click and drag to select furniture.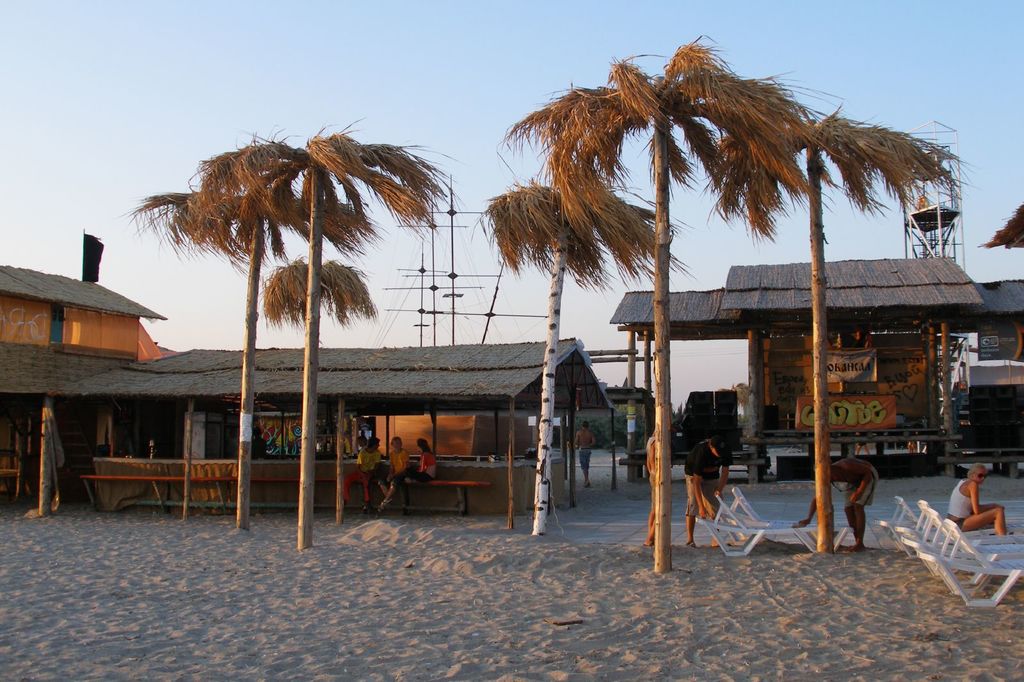
Selection: bbox=(869, 495, 999, 548).
